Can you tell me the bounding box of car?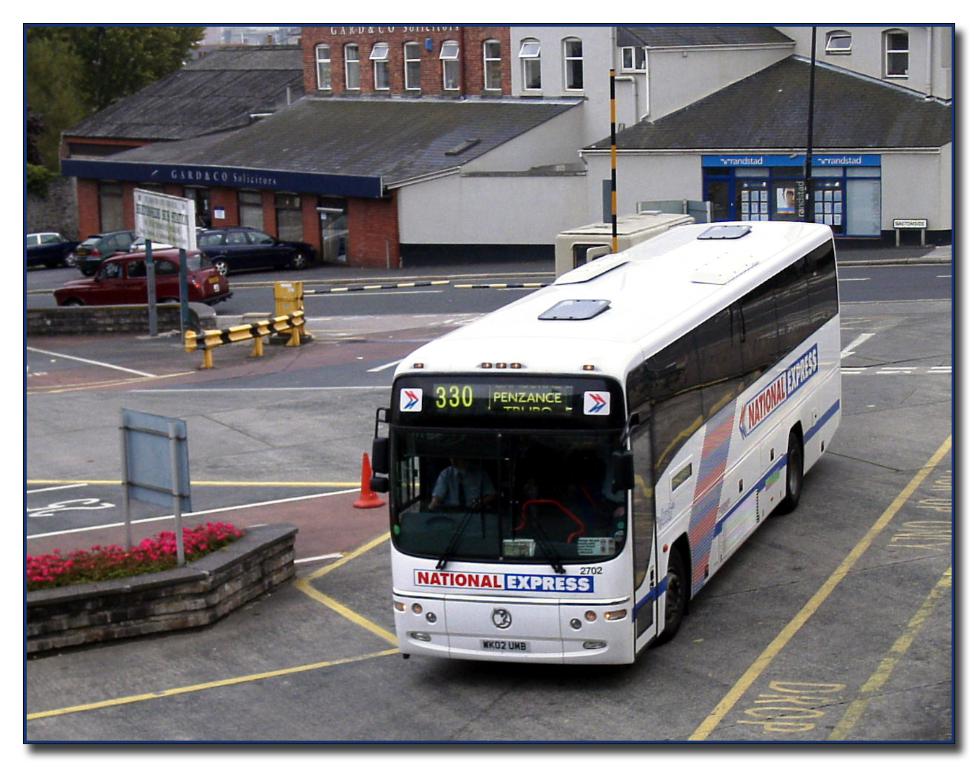
bbox(51, 245, 232, 304).
